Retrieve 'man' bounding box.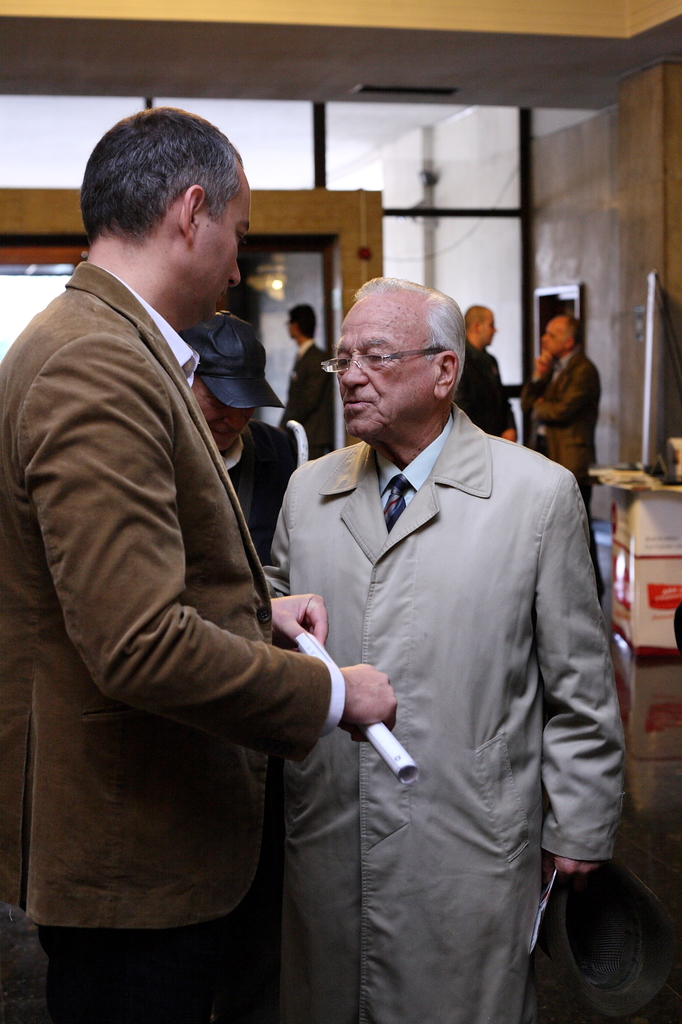
Bounding box: (x1=454, y1=305, x2=517, y2=442).
